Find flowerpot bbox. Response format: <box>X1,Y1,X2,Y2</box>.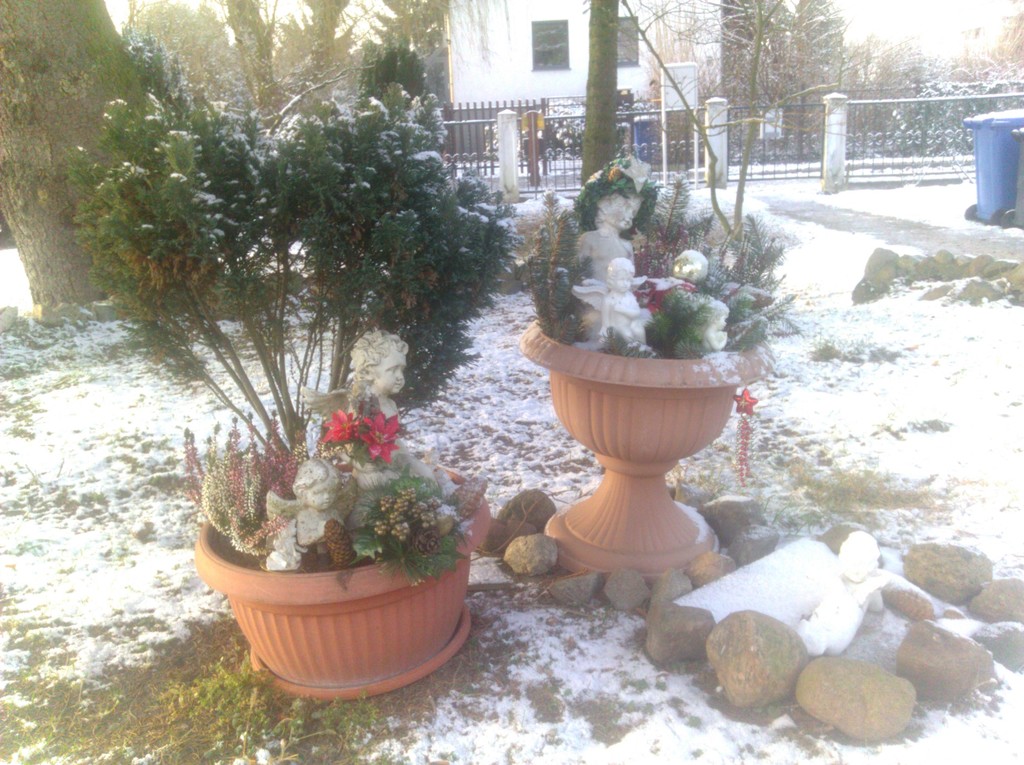
<box>515,319,776,579</box>.
